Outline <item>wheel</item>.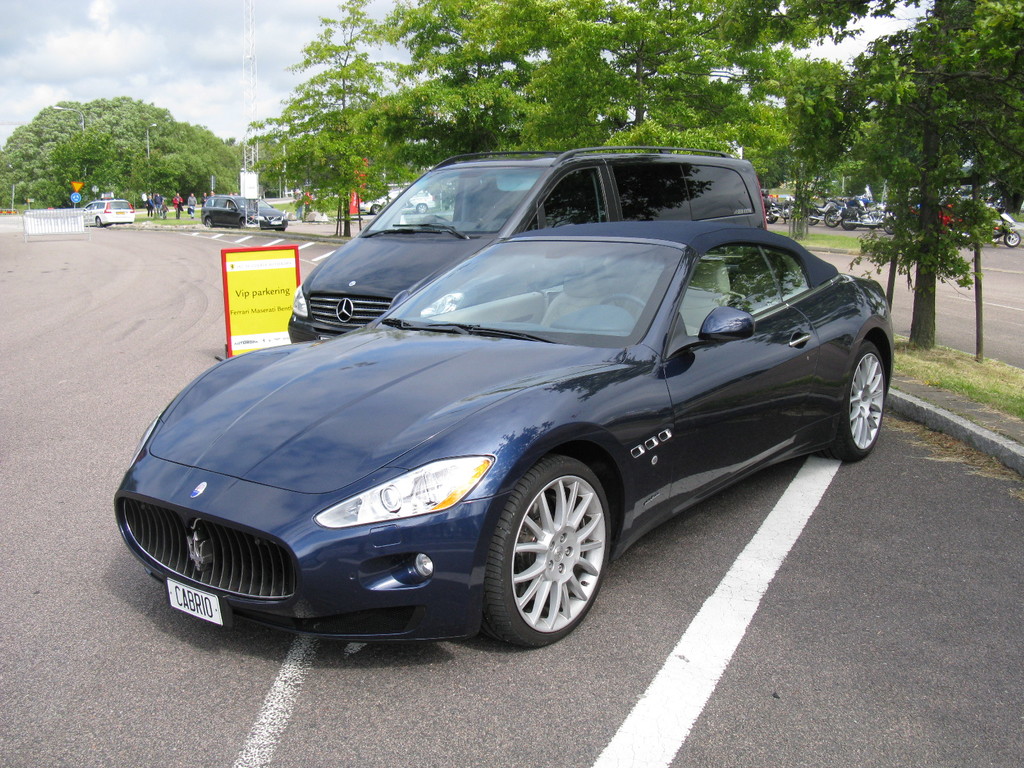
Outline: (x1=879, y1=217, x2=891, y2=237).
